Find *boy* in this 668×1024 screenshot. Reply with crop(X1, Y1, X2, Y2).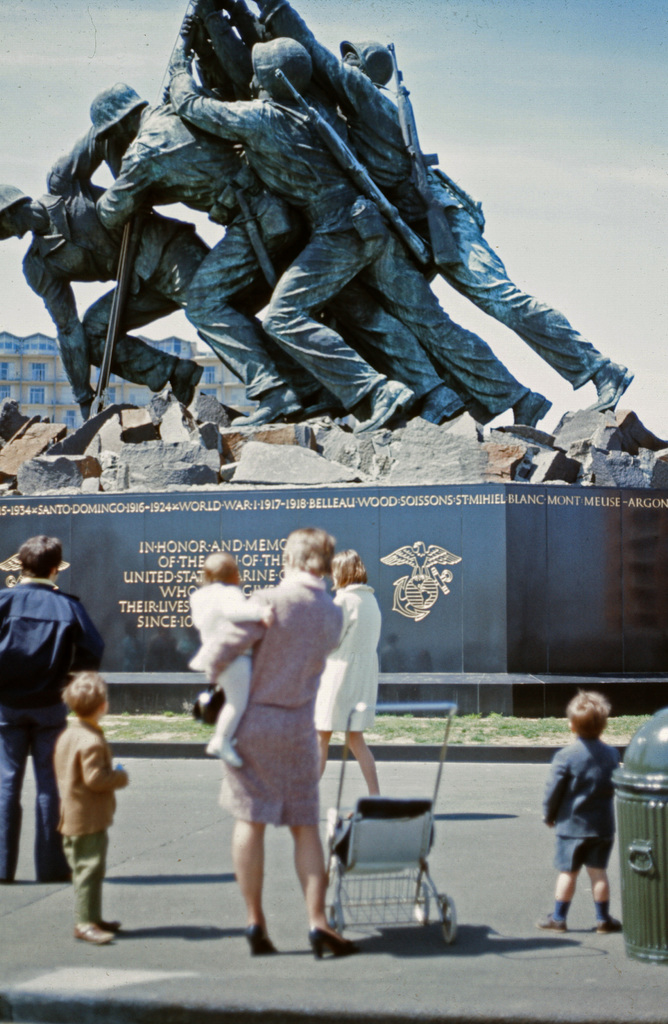
crop(188, 554, 277, 768).
